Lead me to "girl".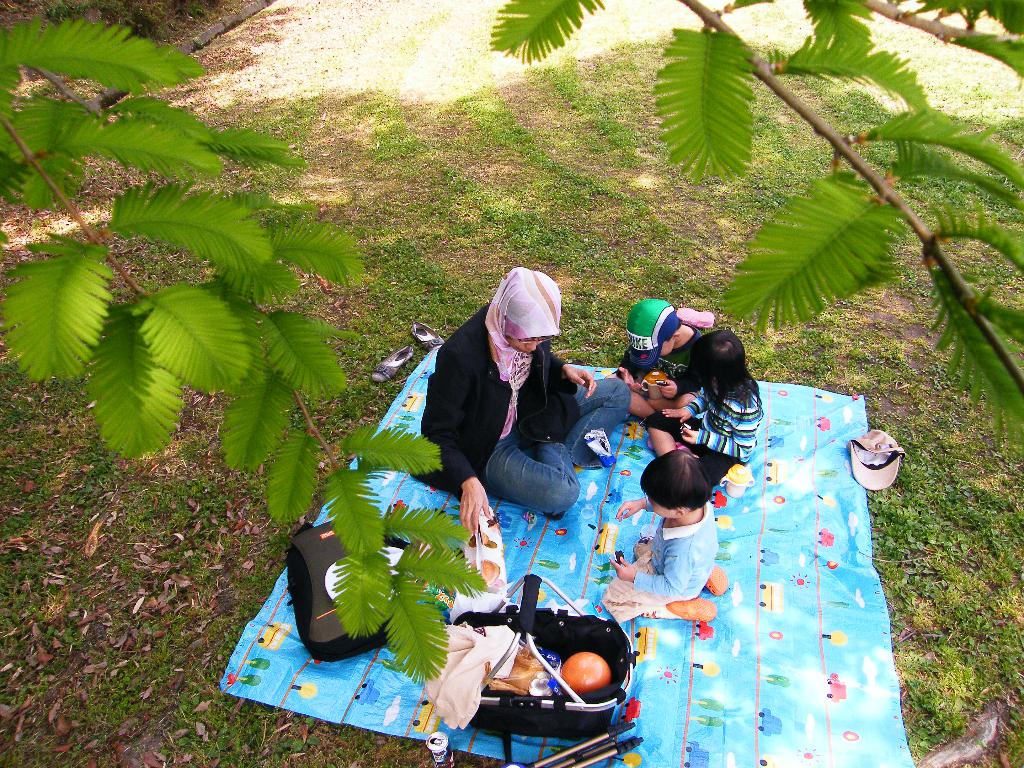
Lead to region(409, 264, 632, 535).
